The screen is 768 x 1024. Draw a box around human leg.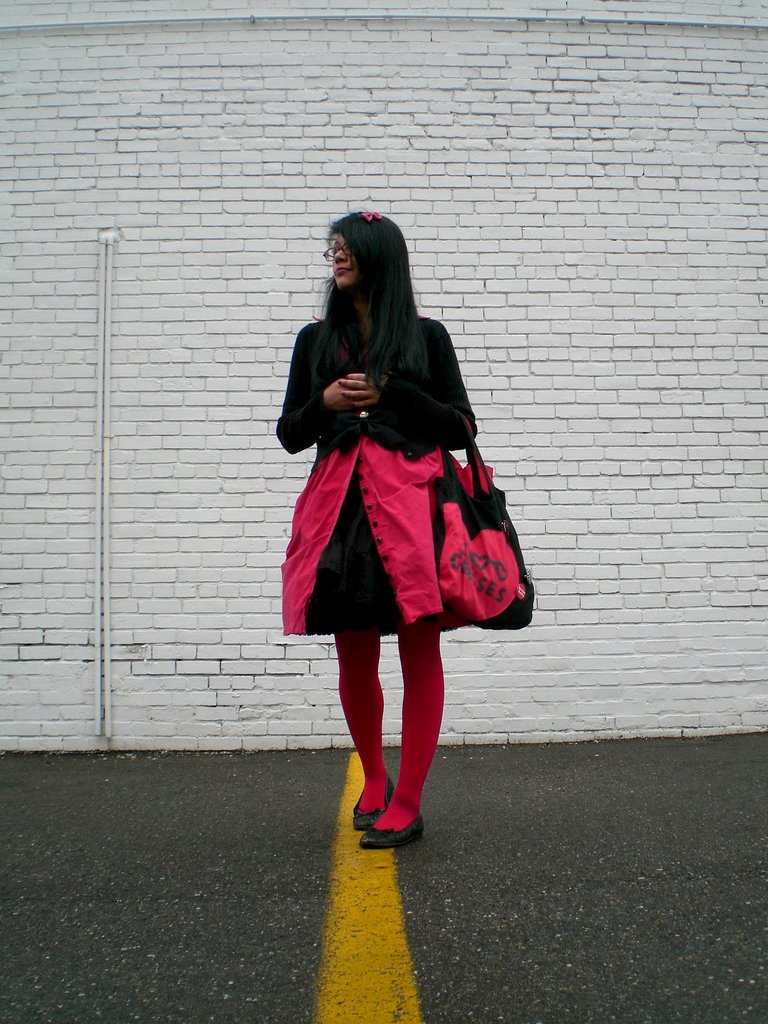
l=369, t=619, r=438, b=853.
